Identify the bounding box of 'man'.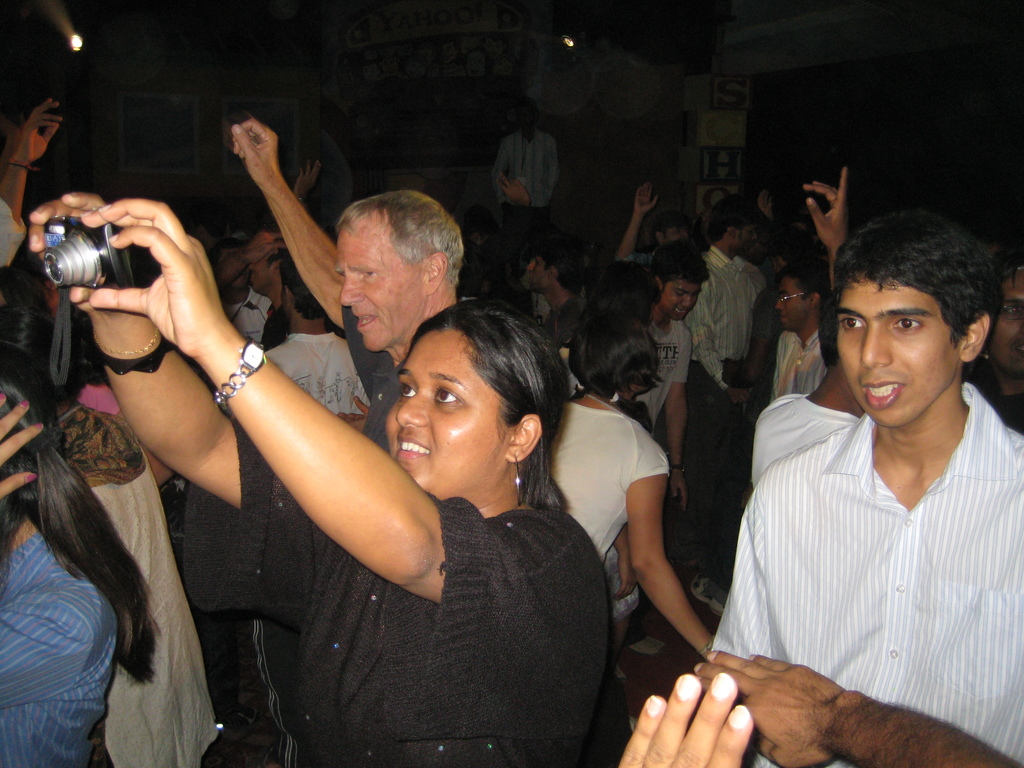
box(765, 271, 833, 397).
